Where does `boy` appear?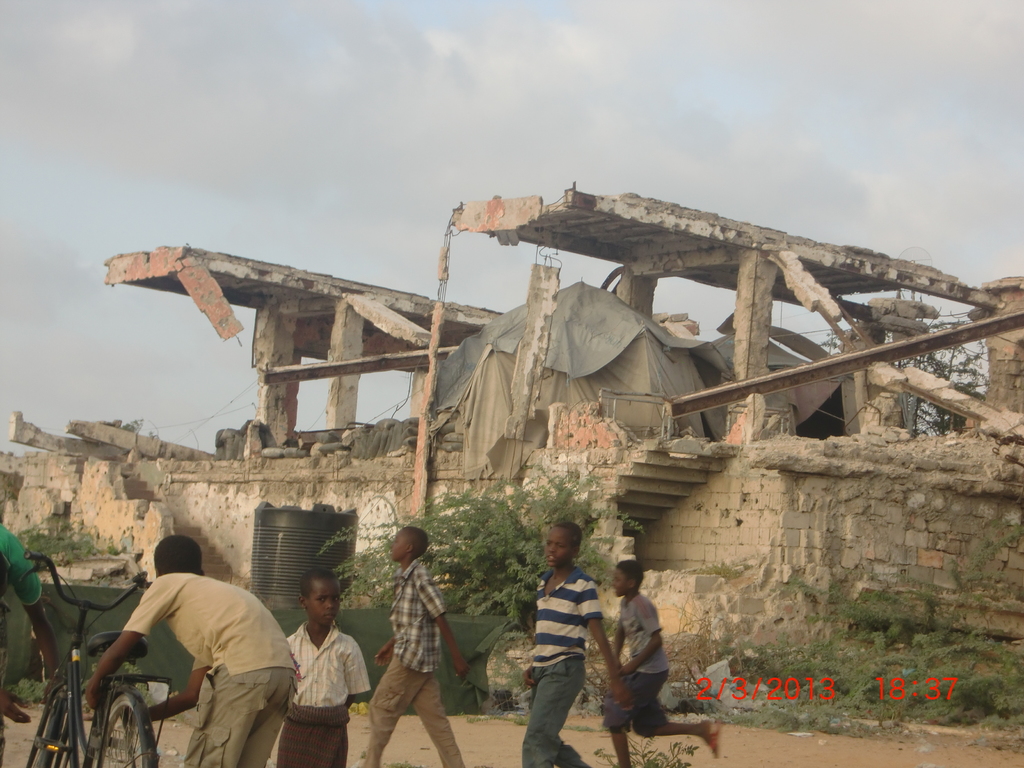
Appears at bbox(602, 570, 721, 767).
